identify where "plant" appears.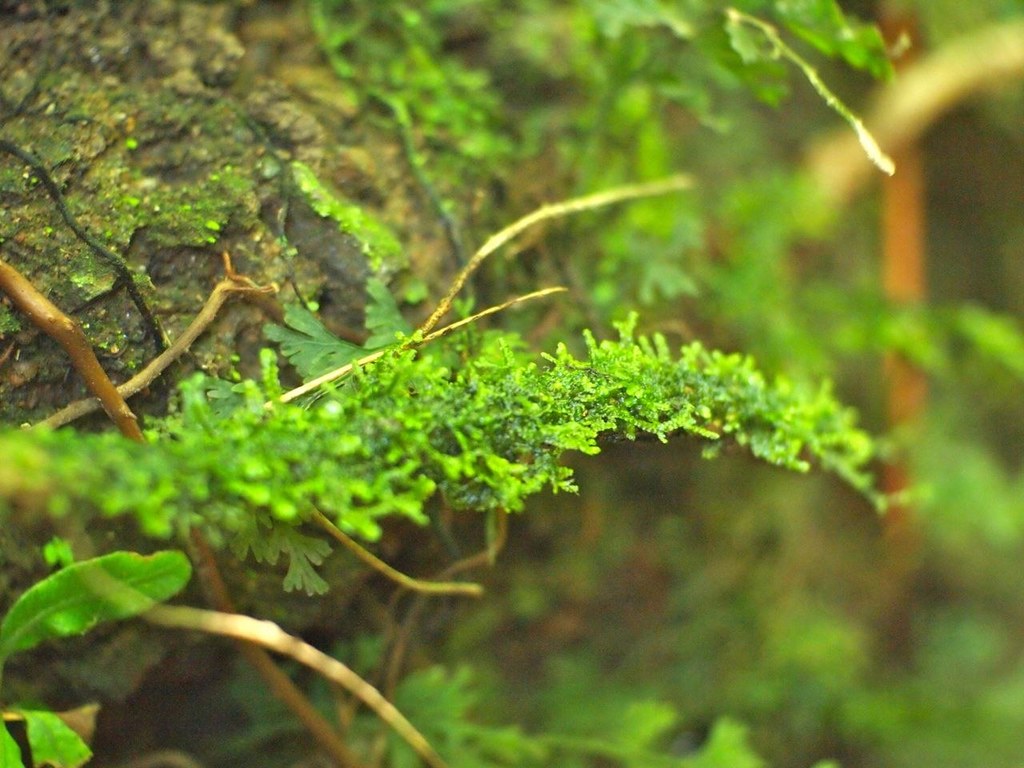
Appears at (left=0, top=558, right=193, bottom=767).
